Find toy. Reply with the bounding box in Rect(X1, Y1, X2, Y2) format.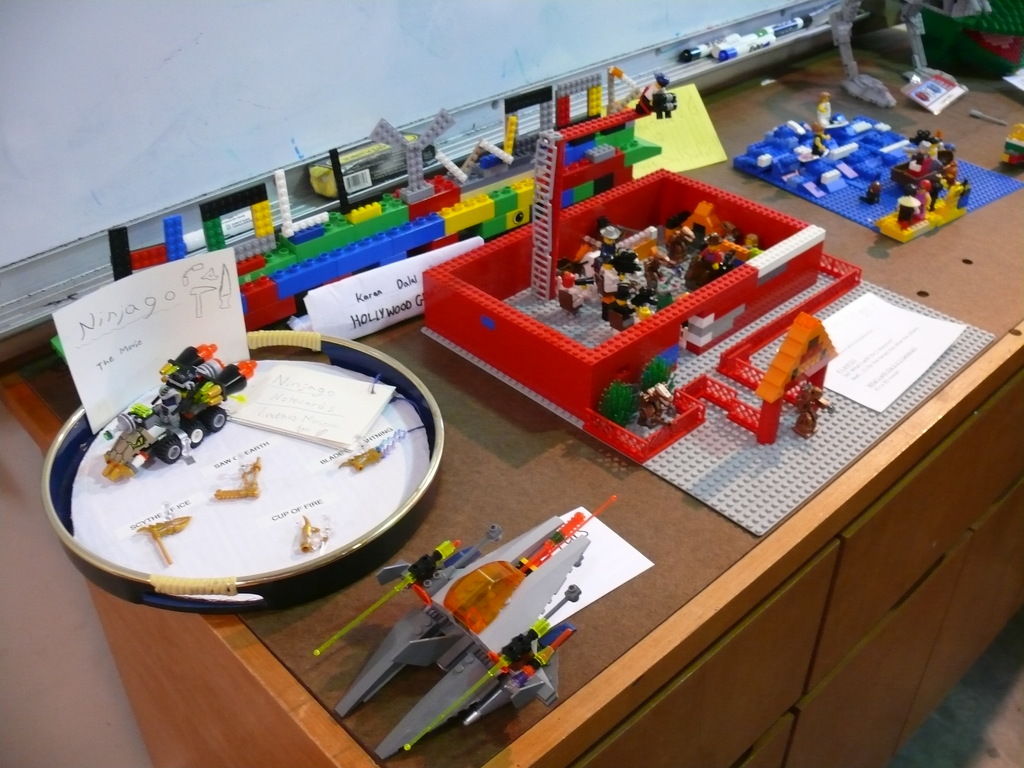
Rect(815, 92, 835, 134).
